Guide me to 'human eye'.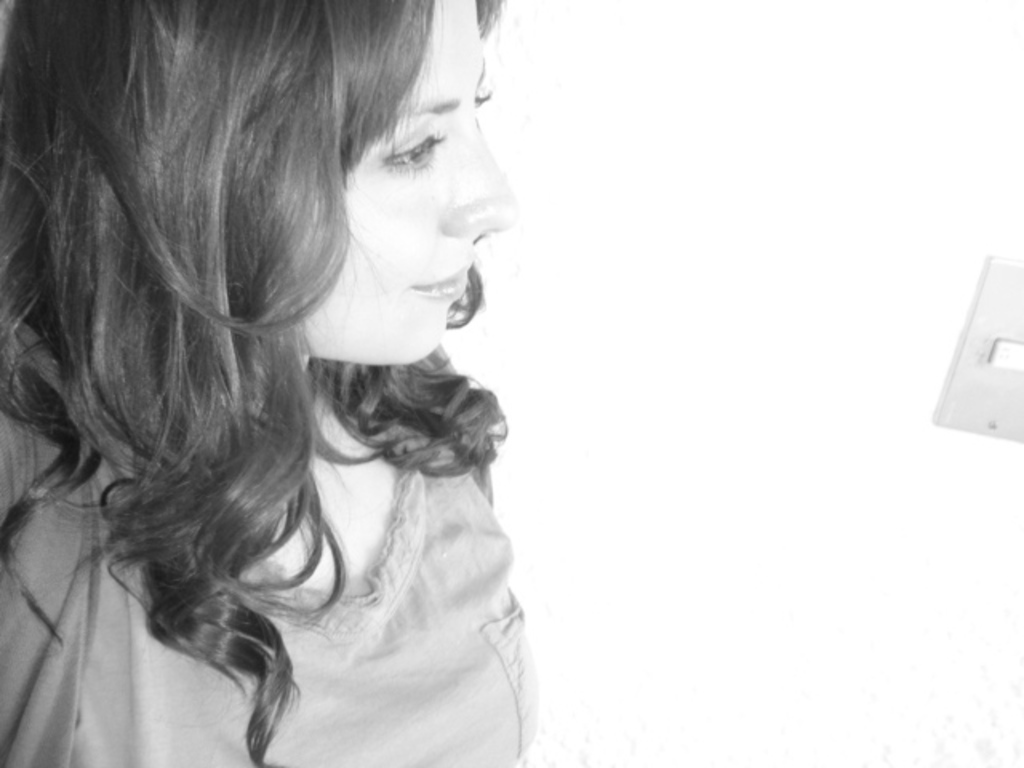
Guidance: 470:83:493:118.
